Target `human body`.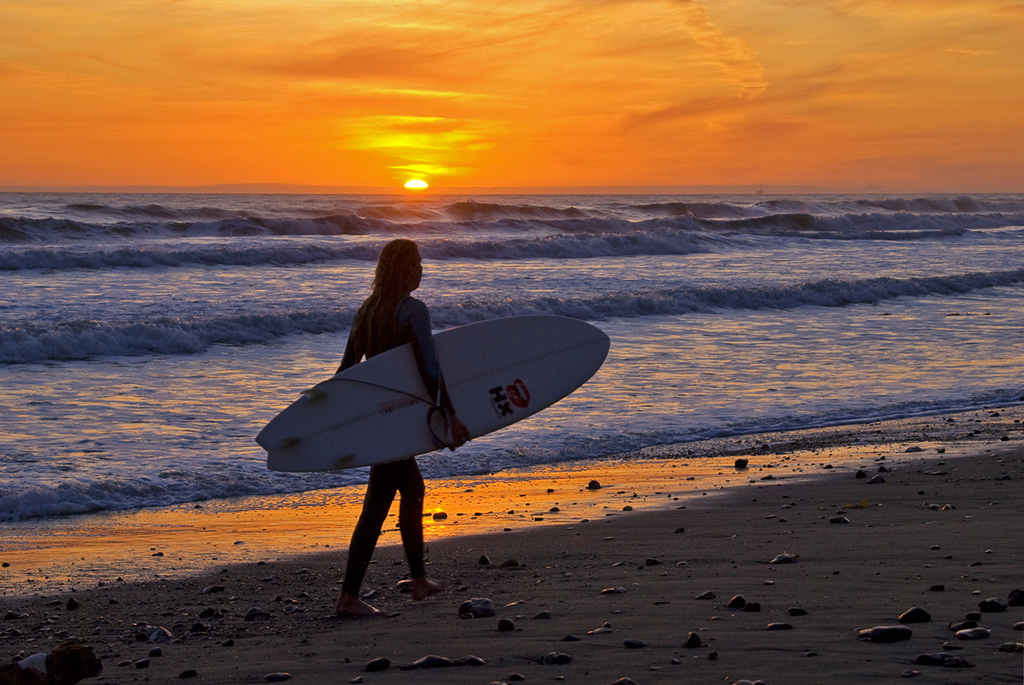
Target region: pyautogui.locateOnScreen(324, 241, 468, 616).
